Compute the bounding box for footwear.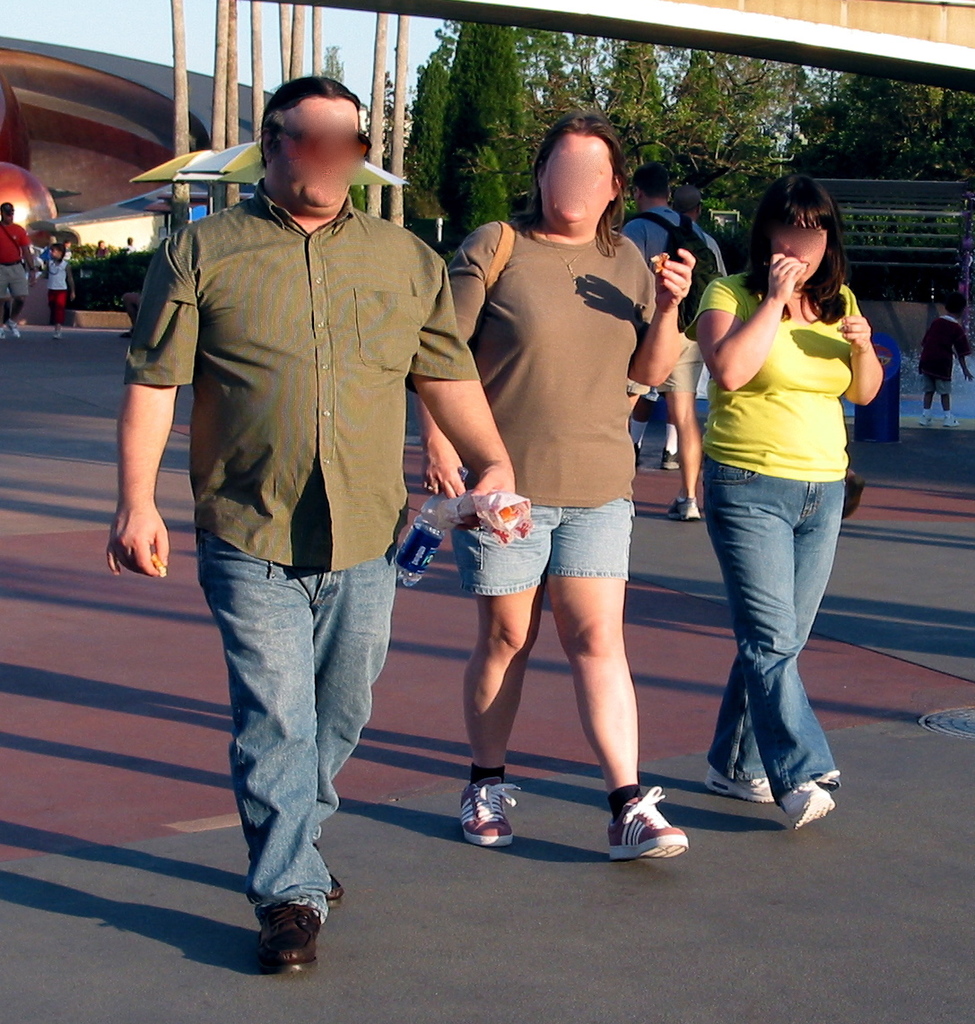
<box>781,770,838,829</box>.
